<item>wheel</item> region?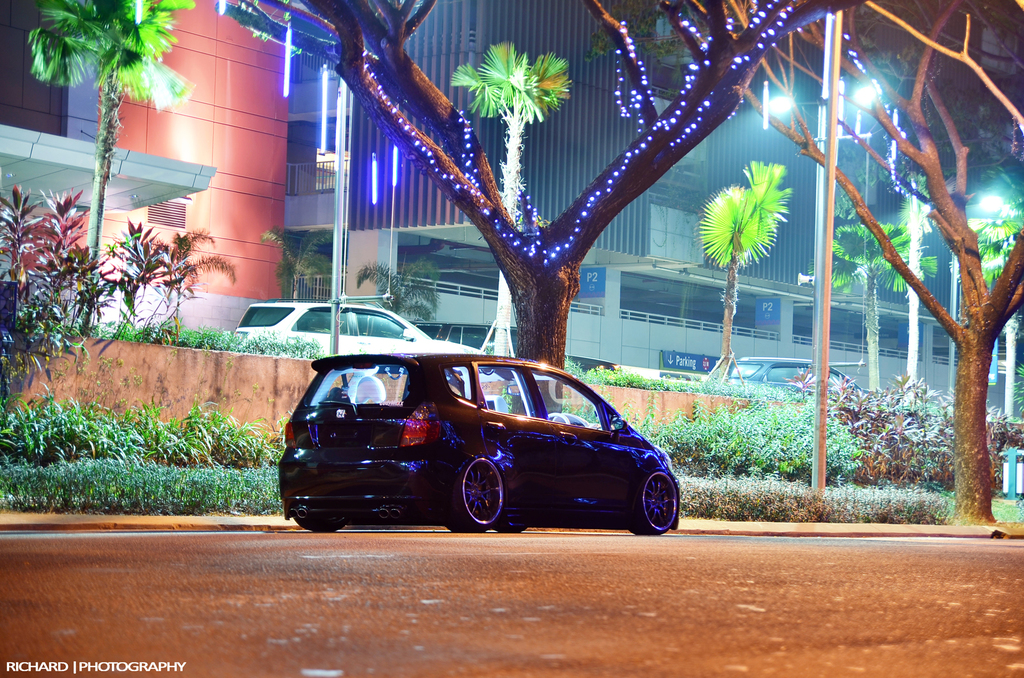
{"left": 296, "top": 517, "right": 346, "bottom": 530}
